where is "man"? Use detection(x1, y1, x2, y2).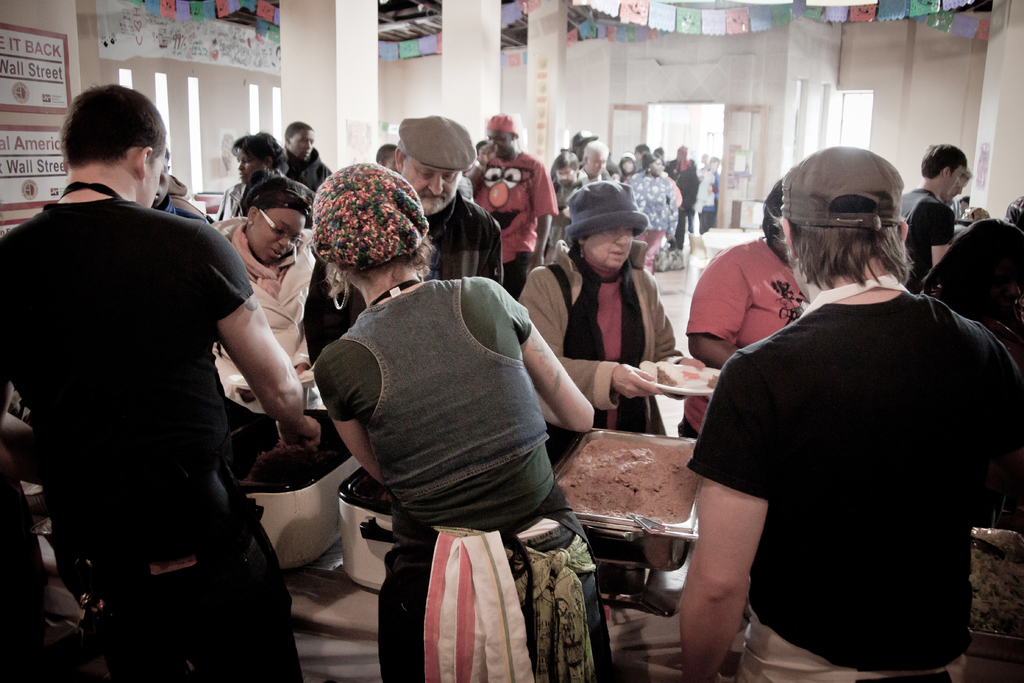
detection(898, 145, 970, 290).
